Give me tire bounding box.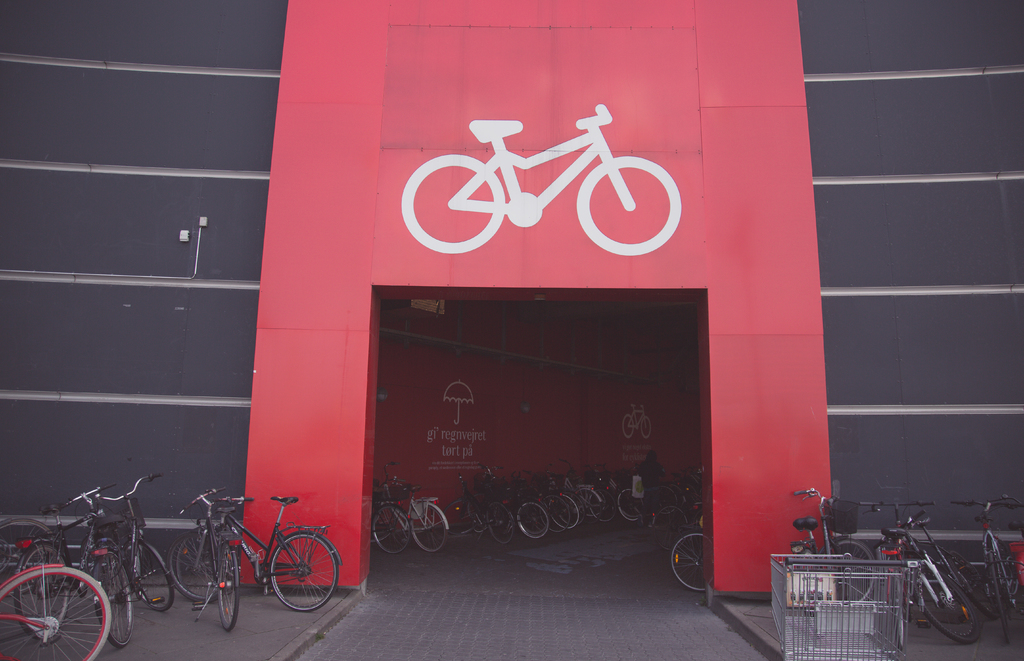
<region>649, 502, 688, 559</region>.
